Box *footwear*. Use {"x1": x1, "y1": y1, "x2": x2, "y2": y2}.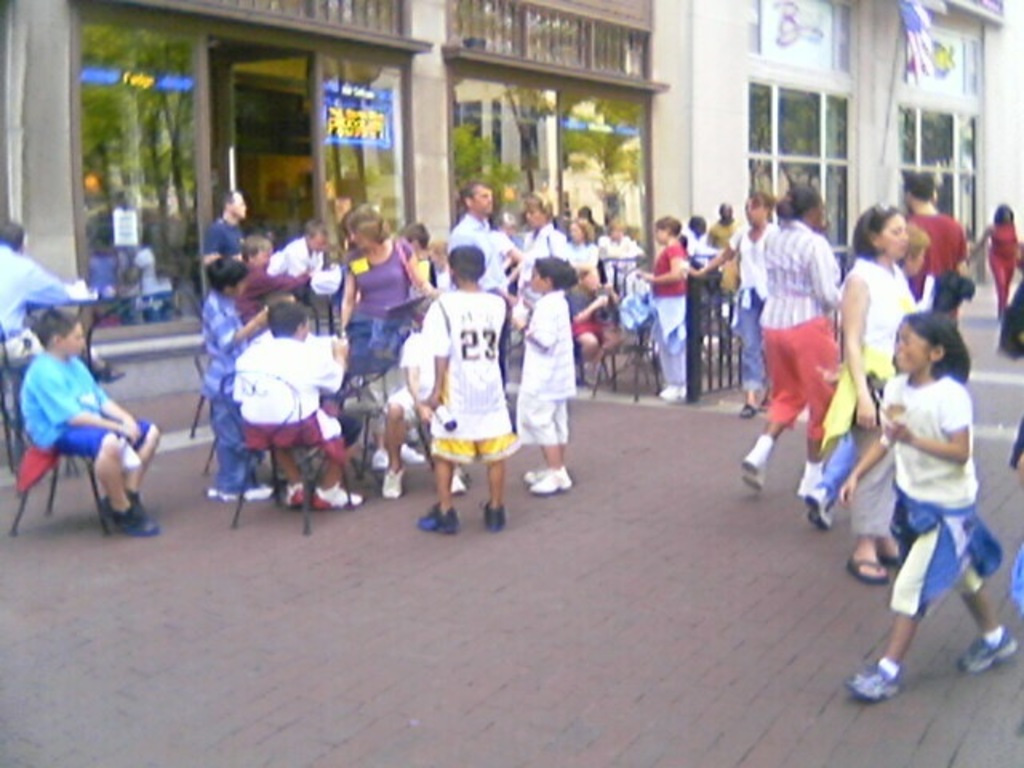
{"x1": 526, "y1": 466, "x2": 552, "y2": 482}.
